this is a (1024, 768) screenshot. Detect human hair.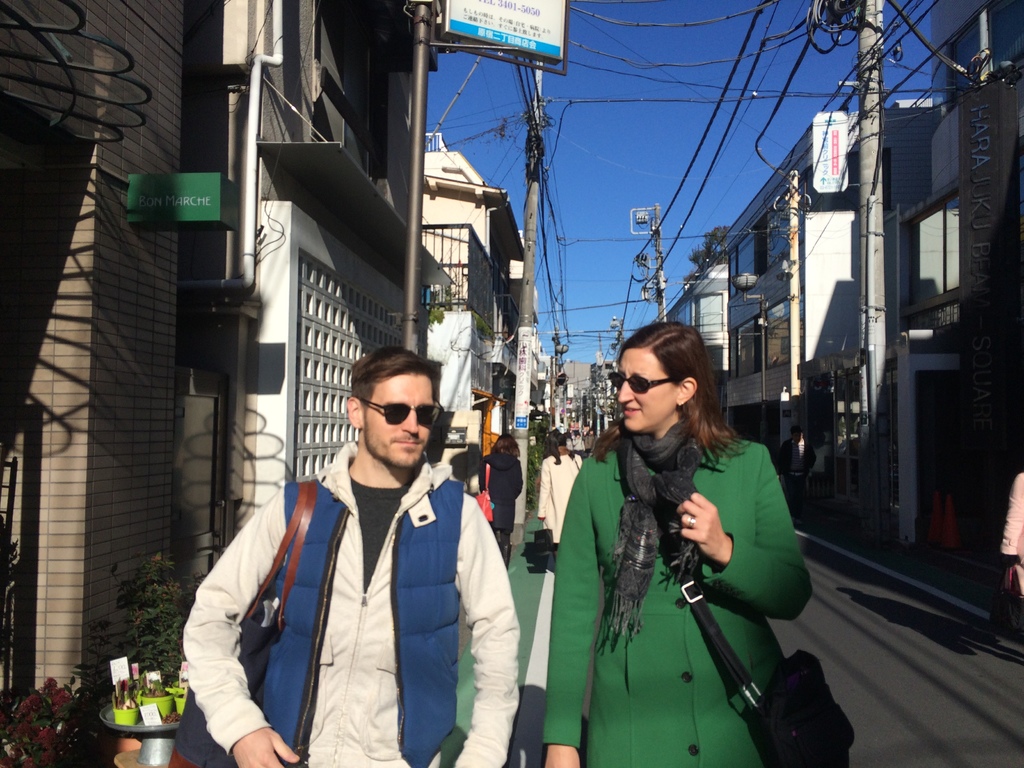
<region>589, 321, 751, 476</region>.
